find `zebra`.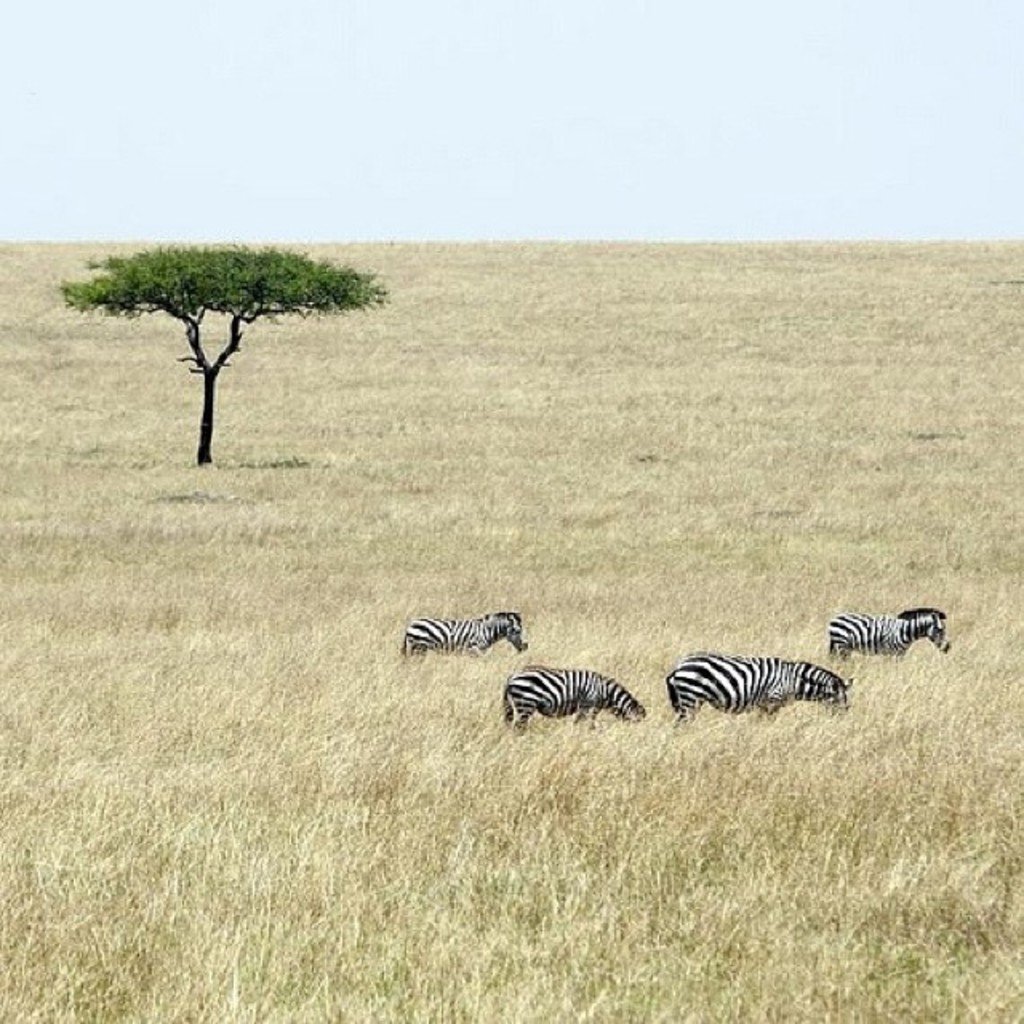
box=[499, 662, 646, 739].
